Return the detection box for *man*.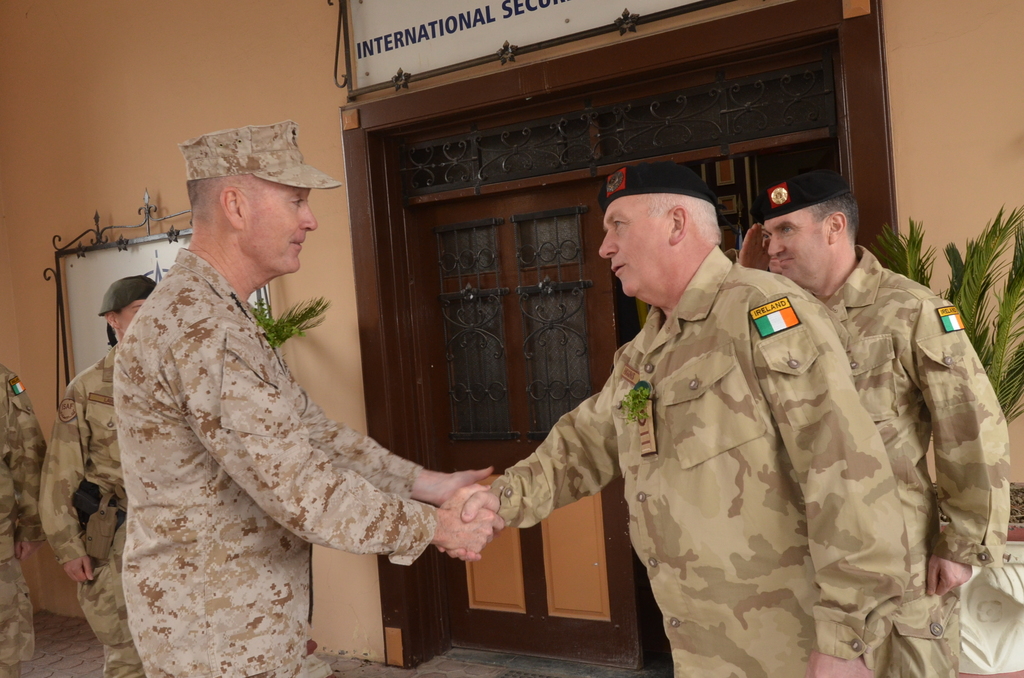
BBox(100, 119, 423, 677).
